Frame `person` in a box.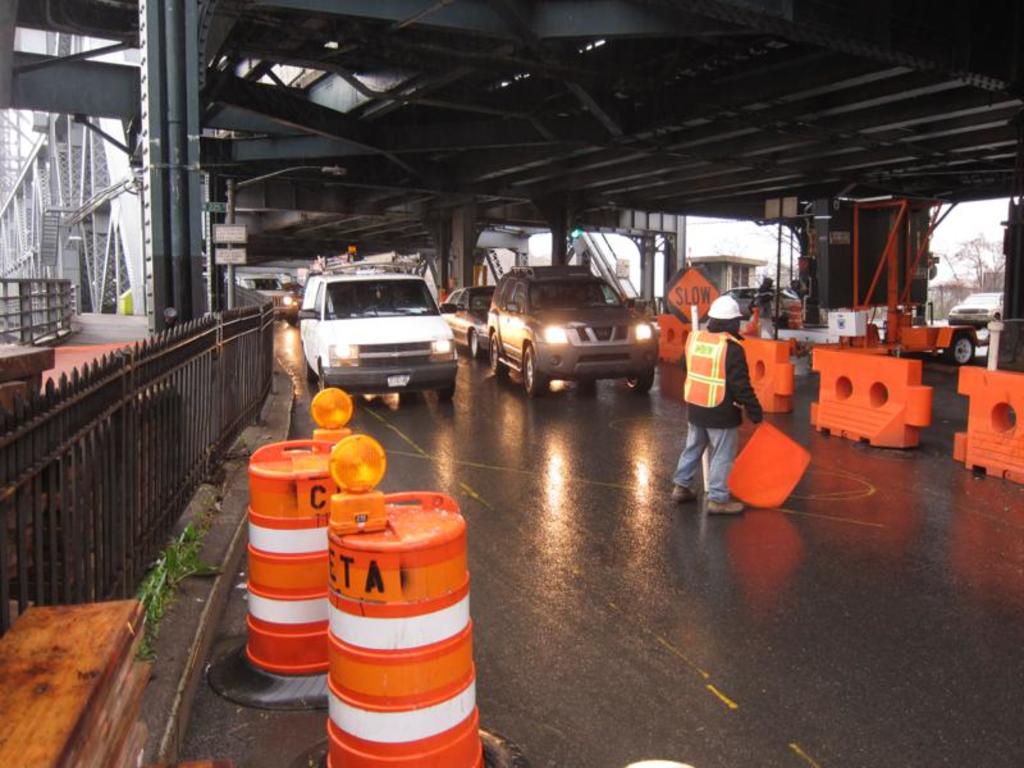
[x1=694, y1=271, x2=767, y2=494].
